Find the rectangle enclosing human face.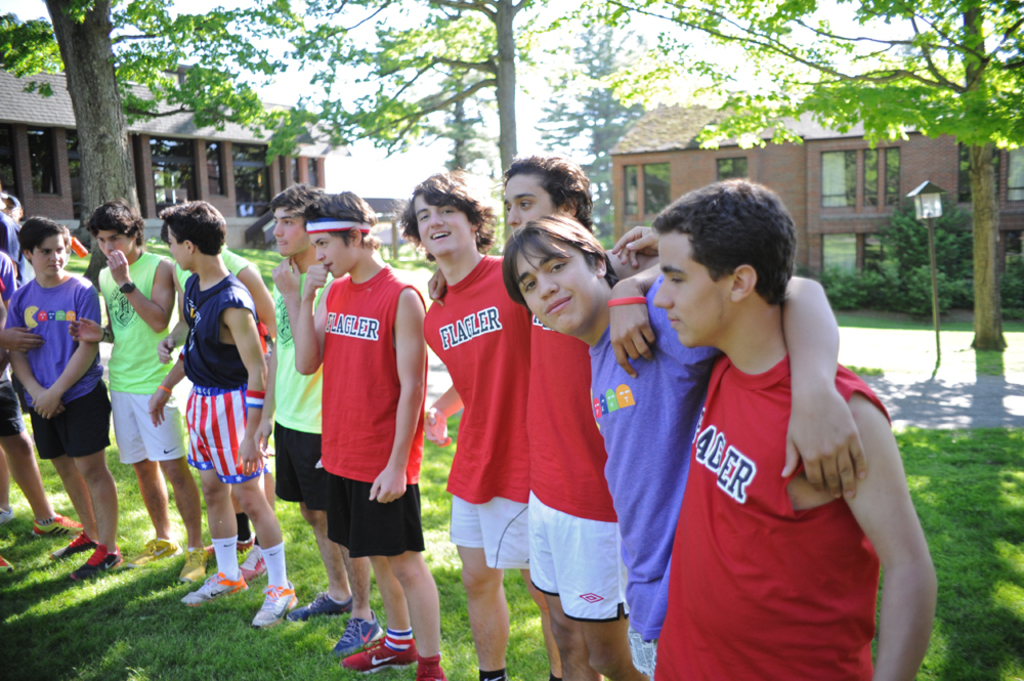
left=651, top=228, right=729, bottom=347.
